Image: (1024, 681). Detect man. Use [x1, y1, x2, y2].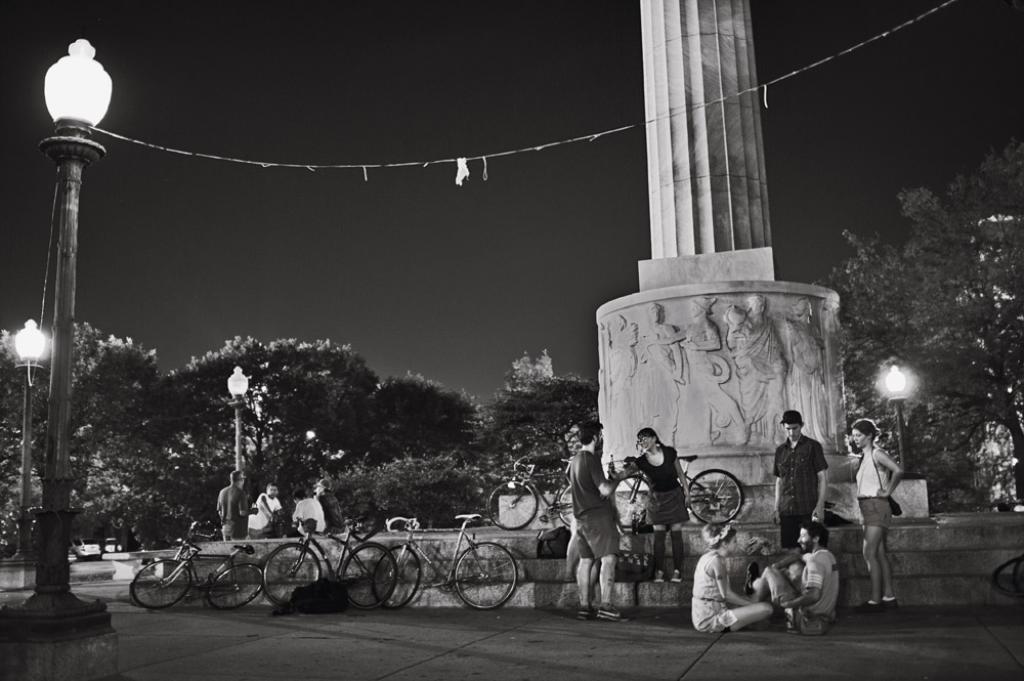
[649, 293, 752, 449].
